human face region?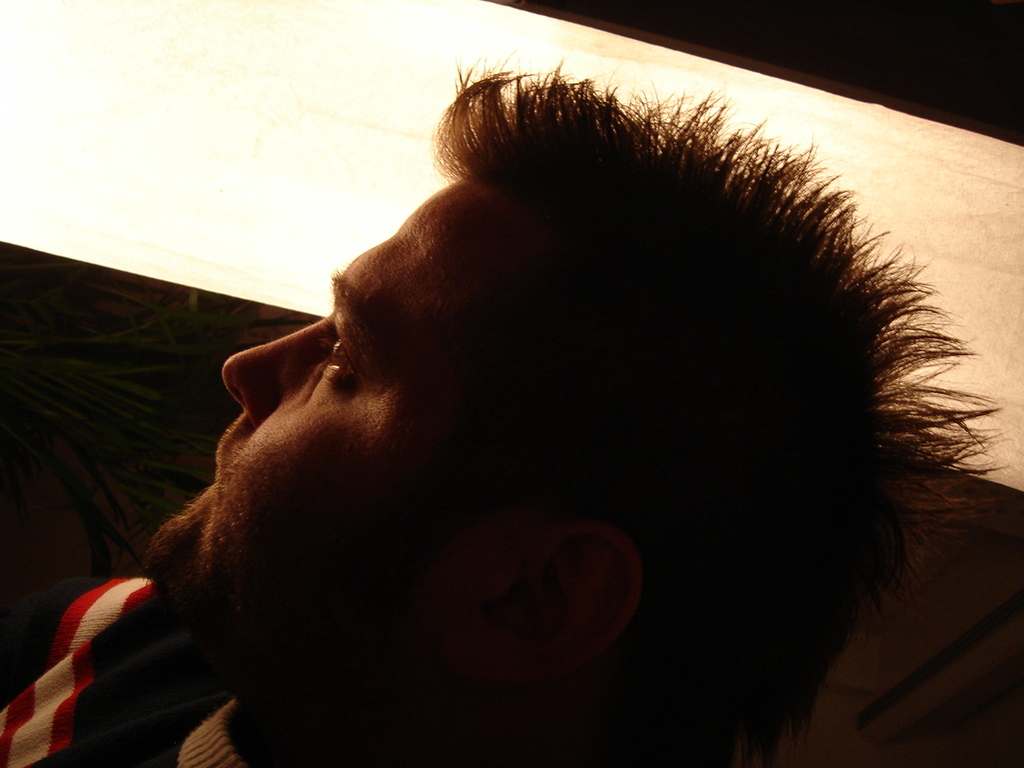
138, 164, 494, 590
